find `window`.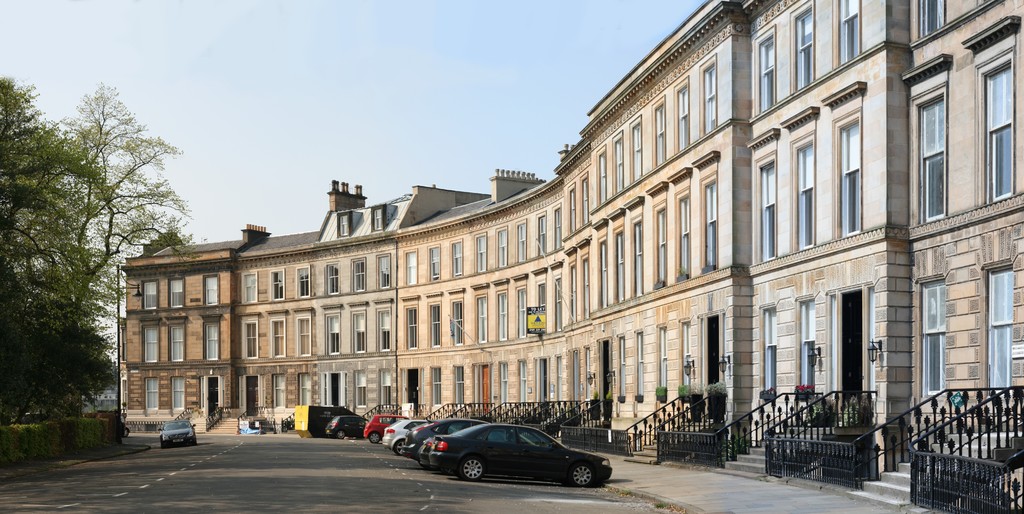
918/282/943/396.
